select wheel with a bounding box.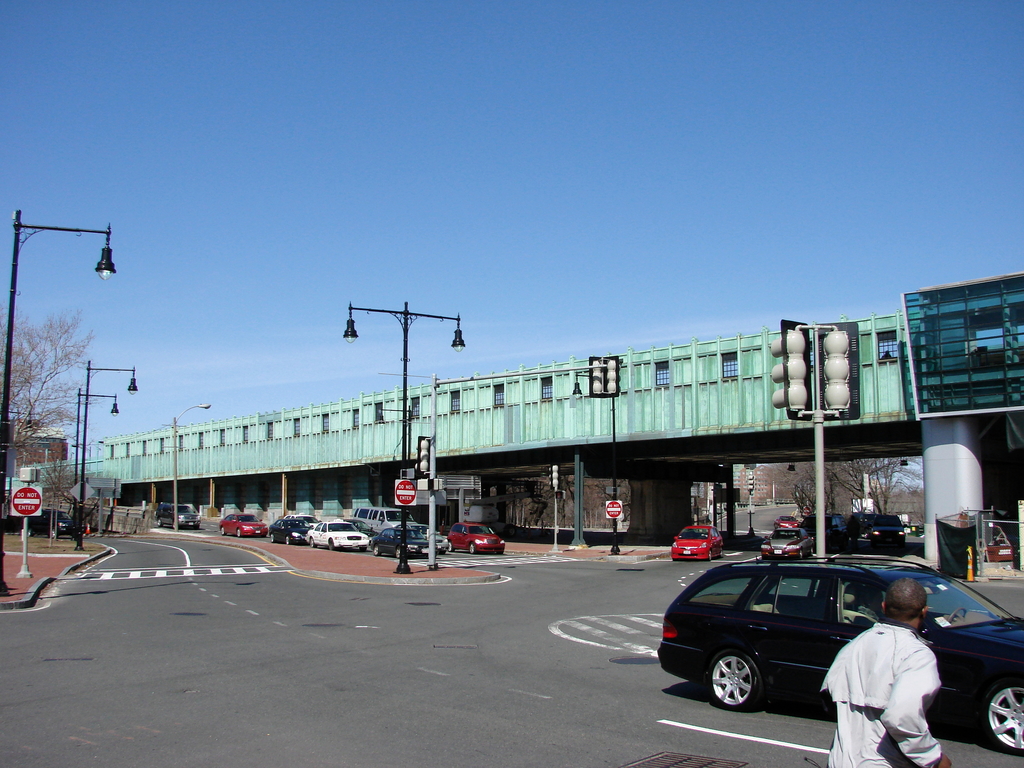
box=[396, 548, 402, 559].
